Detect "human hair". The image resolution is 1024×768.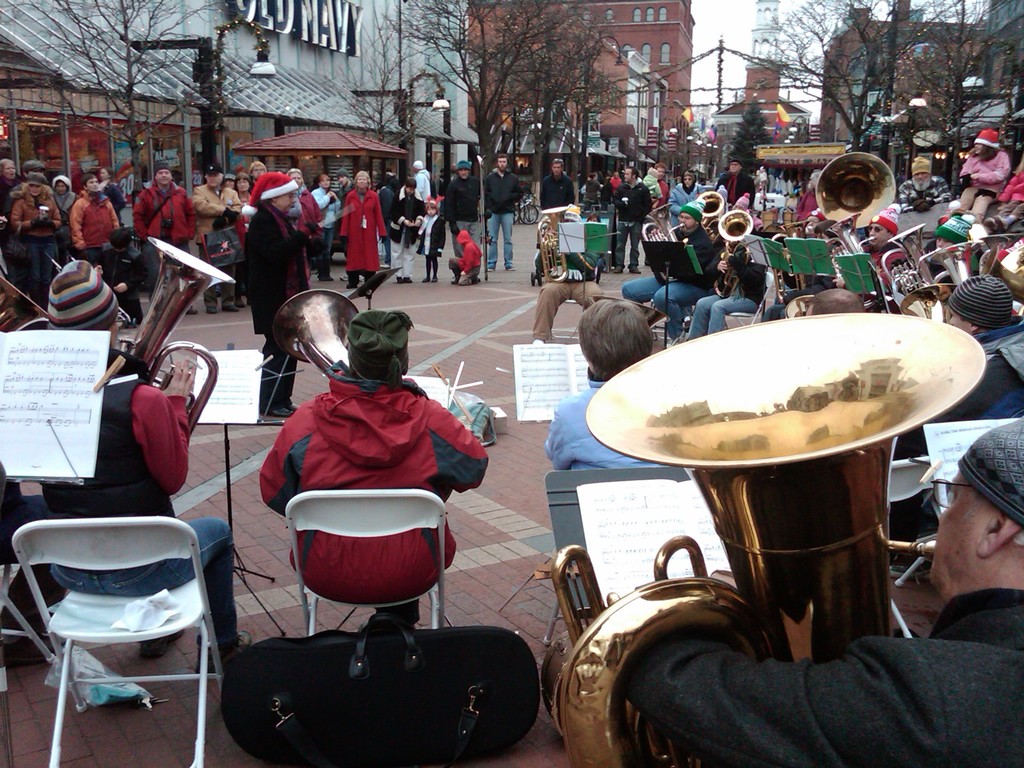
(left=584, top=296, right=665, bottom=379).
